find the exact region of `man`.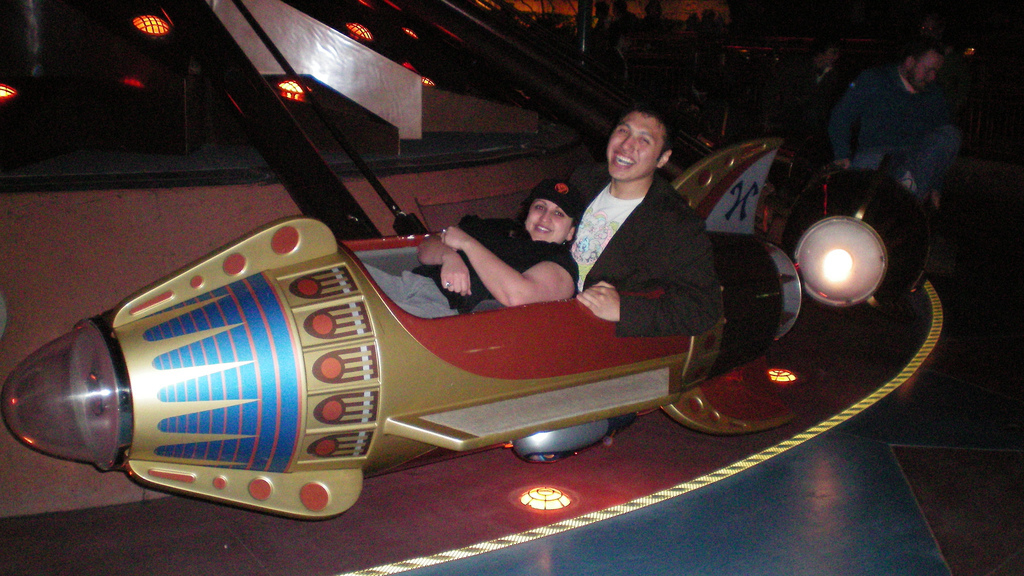
Exact region: [left=549, top=104, right=744, bottom=358].
